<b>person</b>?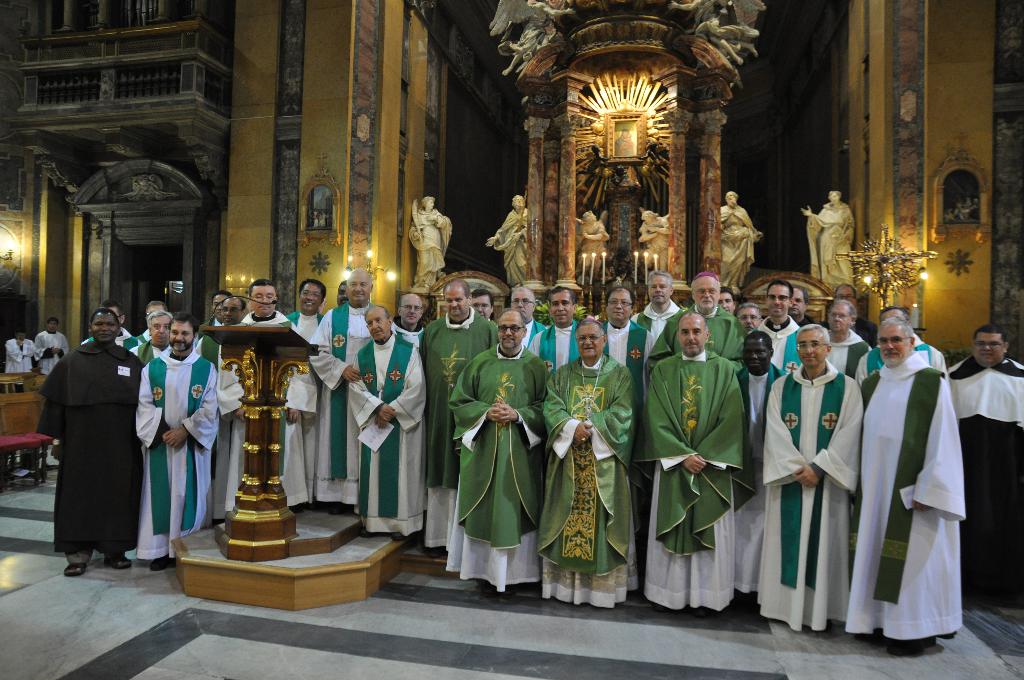
735:304:762:339
